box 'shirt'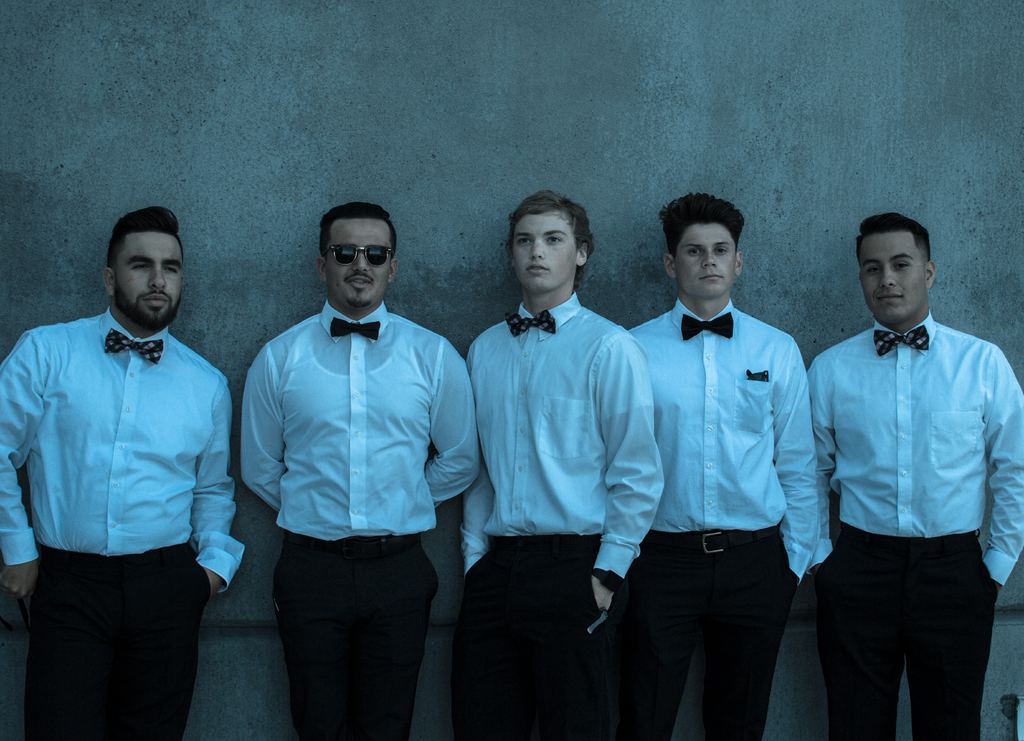
<bbox>238, 299, 480, 542</bbox>
